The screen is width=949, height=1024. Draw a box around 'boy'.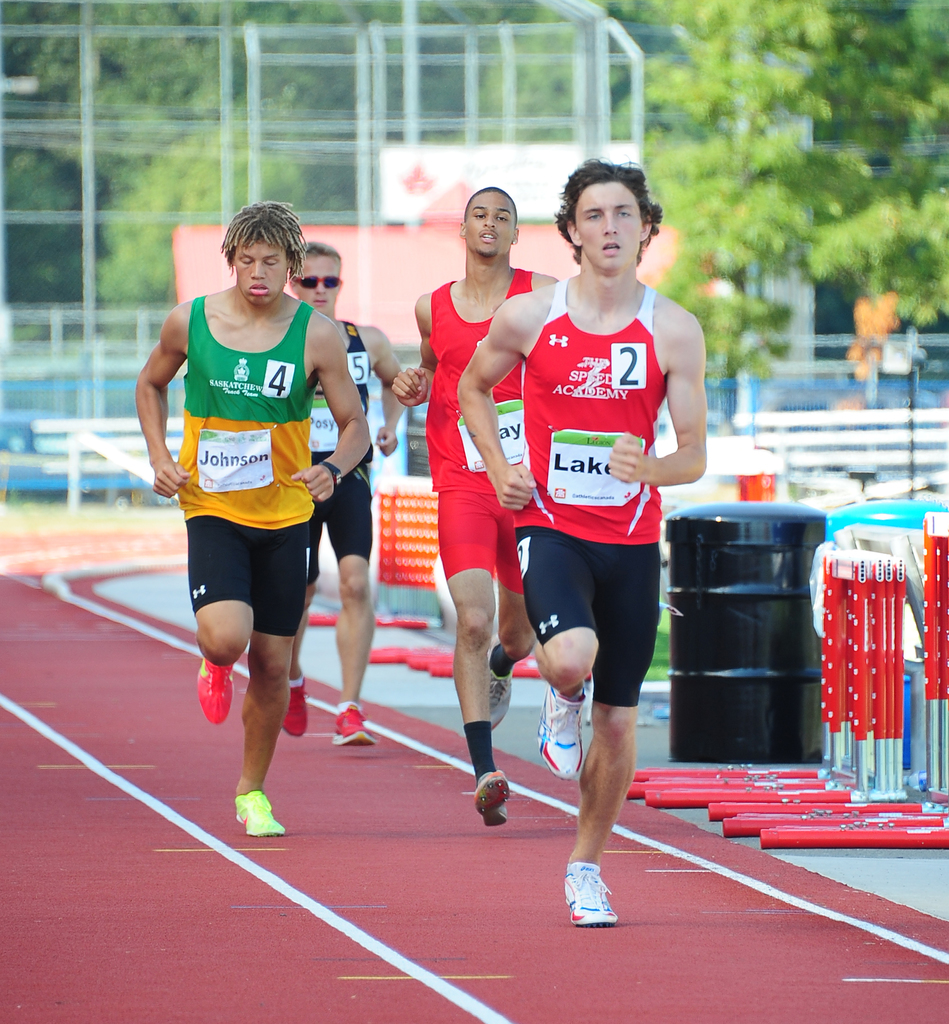
272,236,405,748.
